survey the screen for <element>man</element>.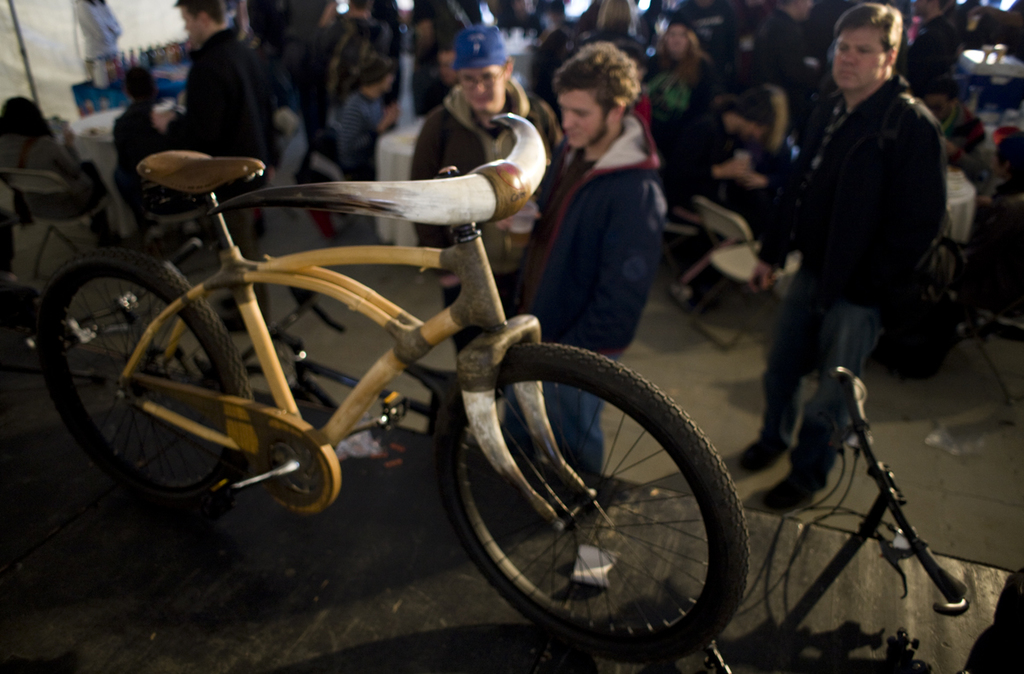
Survey found: 407,22,568,359.
